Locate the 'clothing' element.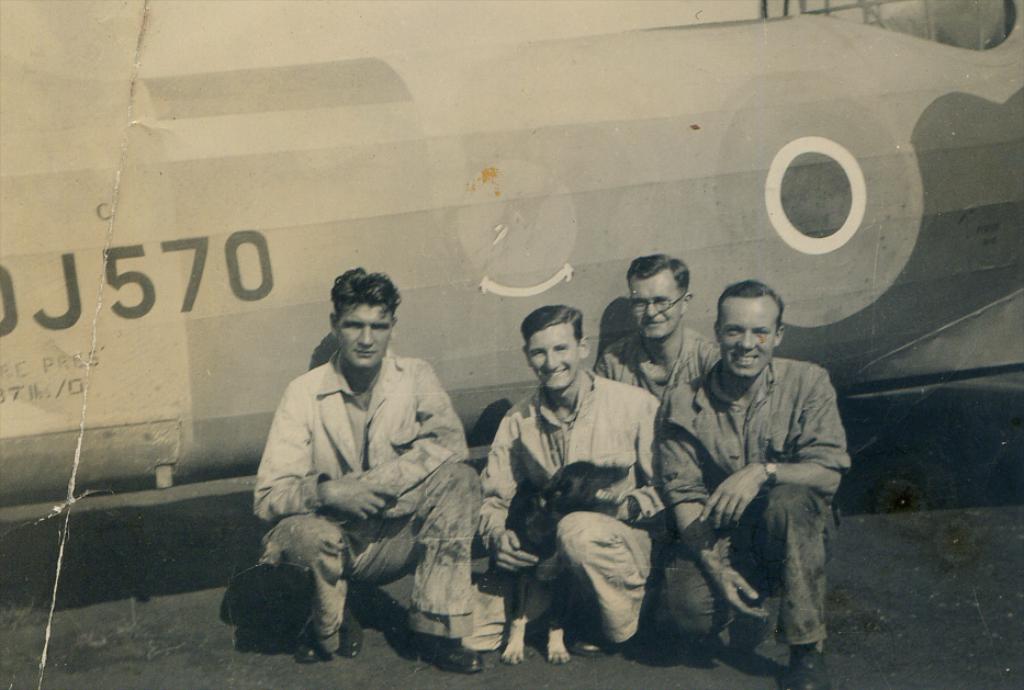
Element bbox: bbox=(594, 325, 724, 646).
